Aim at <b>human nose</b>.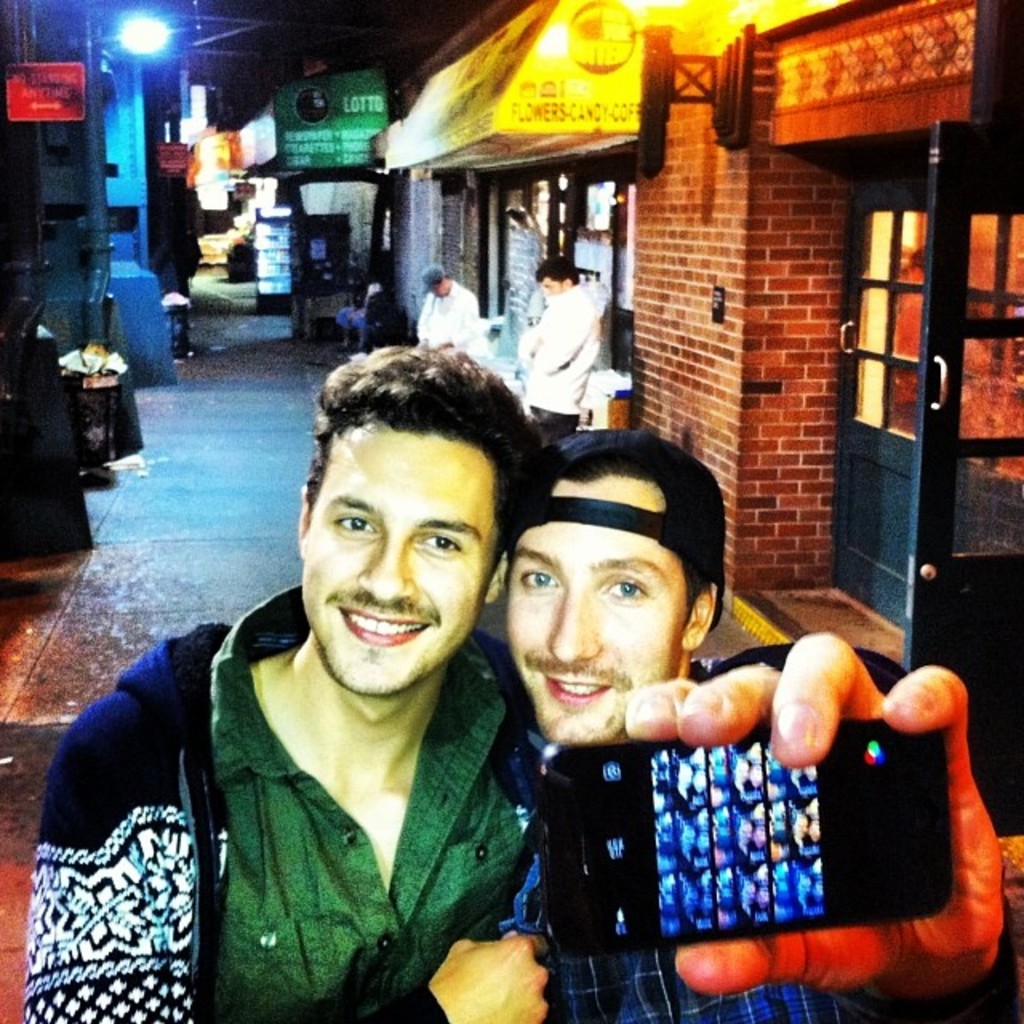
Aimed at region(357, 536, 413, 598).
